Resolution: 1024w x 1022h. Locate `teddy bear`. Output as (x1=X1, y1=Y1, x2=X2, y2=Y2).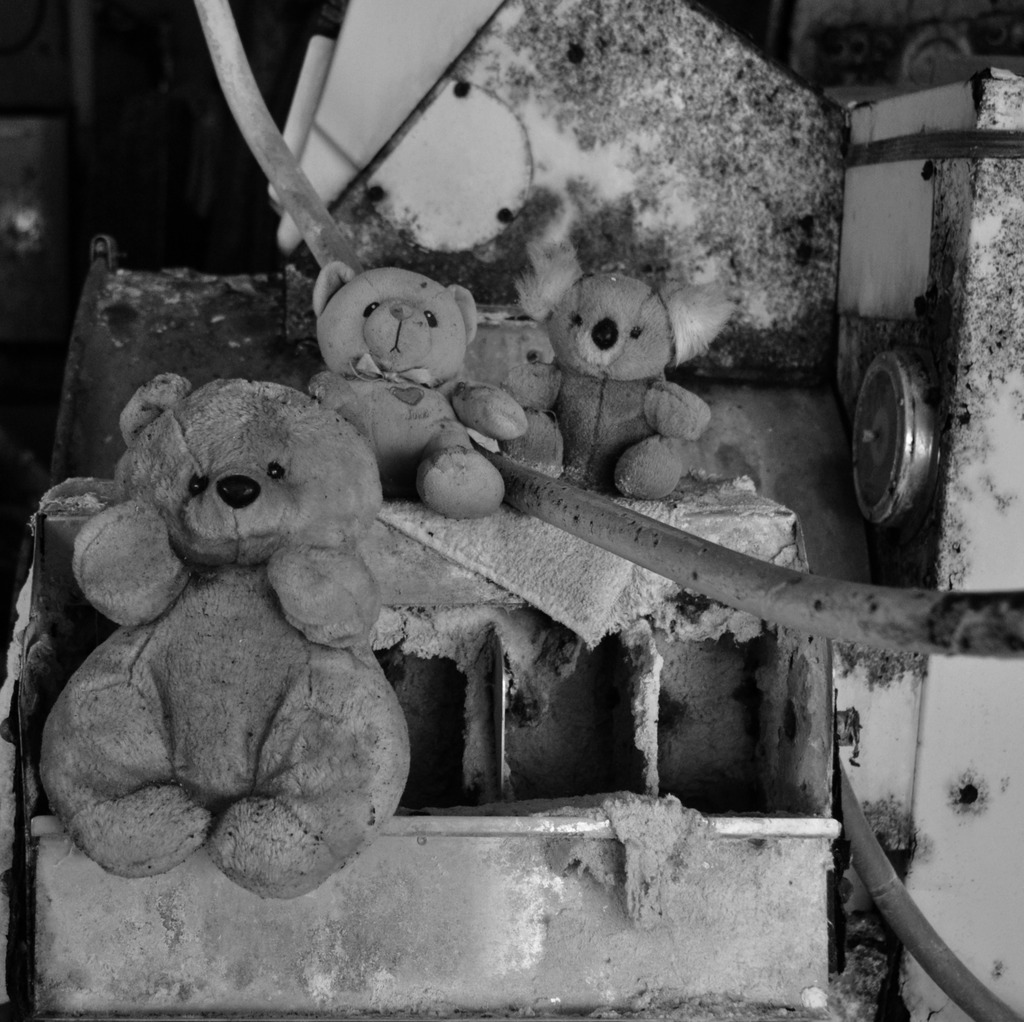
(x1=469, y1=315, x2=569, y2=484).
